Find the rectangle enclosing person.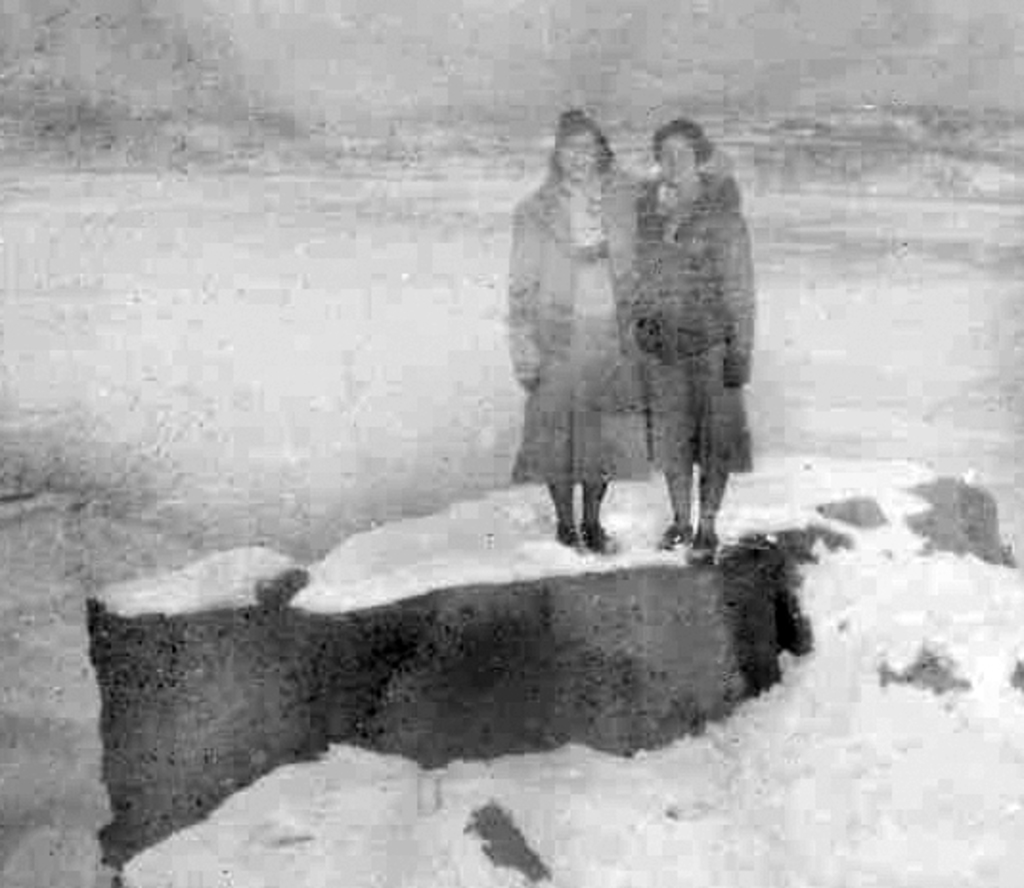
l=503, t=111, r=643, b=555.
